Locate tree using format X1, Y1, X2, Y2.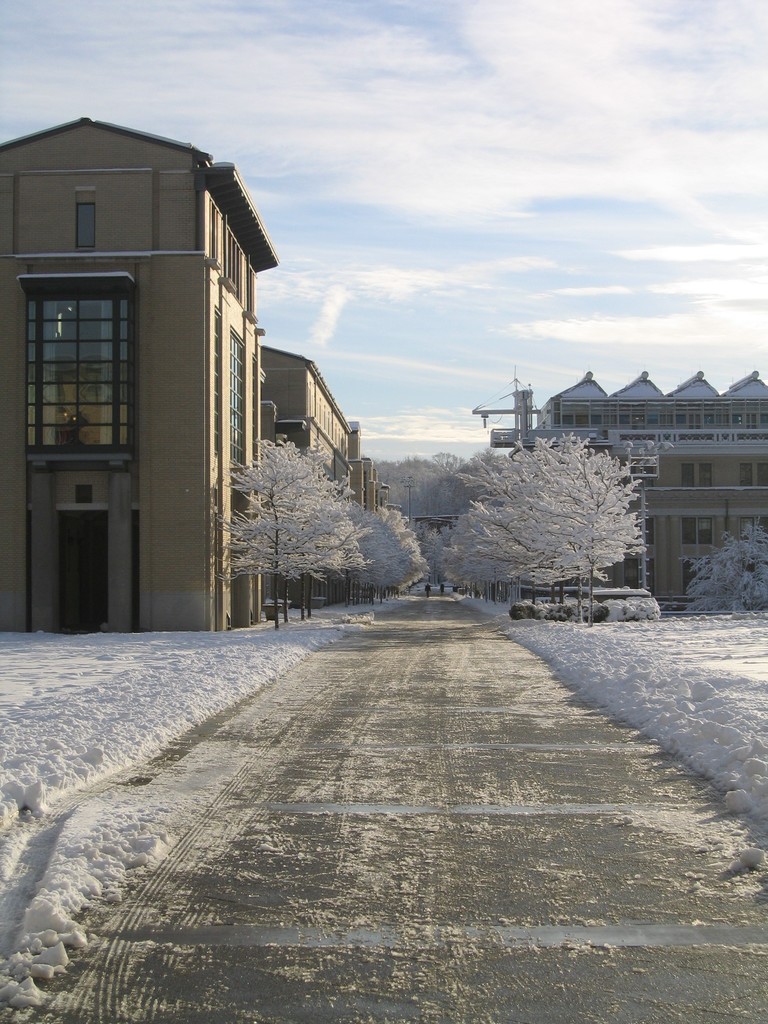
198, 408, 374, 603.
